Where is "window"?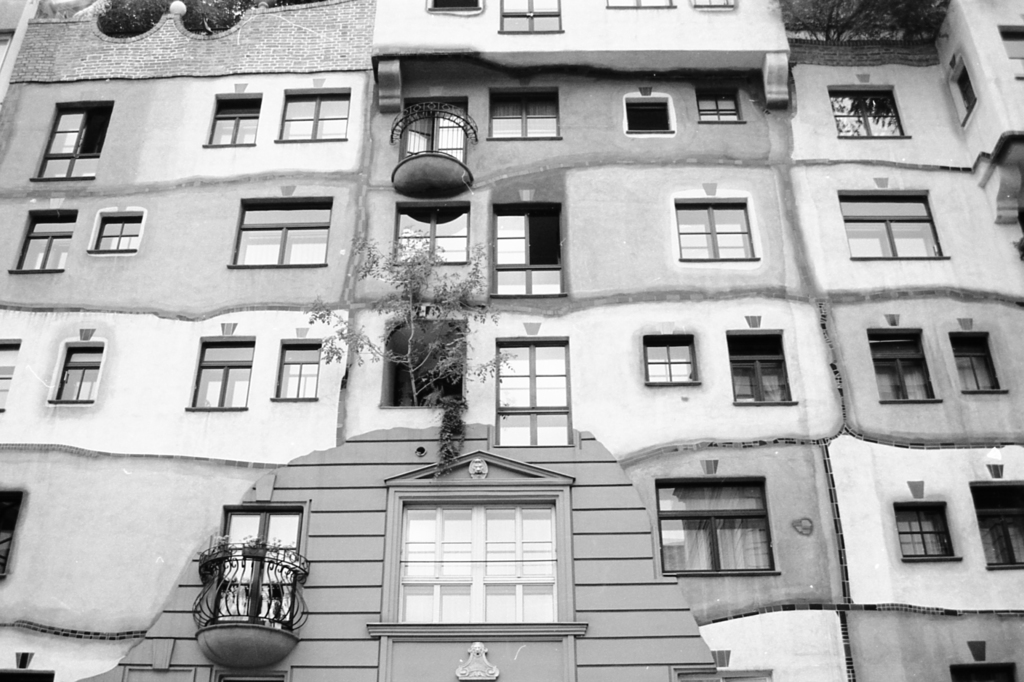
bbox=(949, 317, 1009, 394).
